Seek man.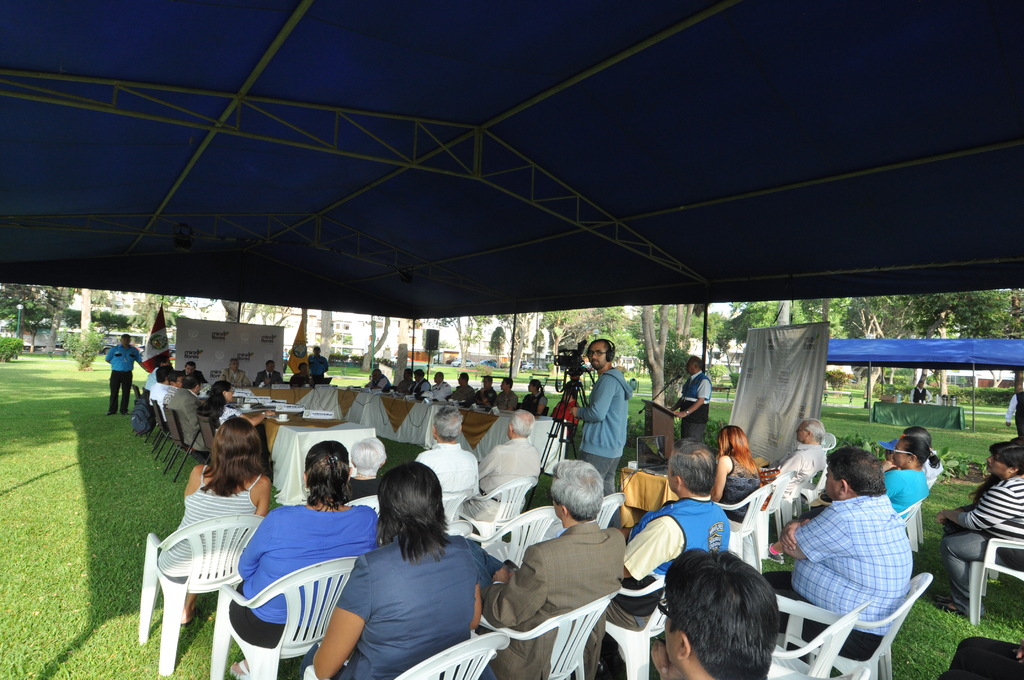
bbox(662, 551, 779, 679).
